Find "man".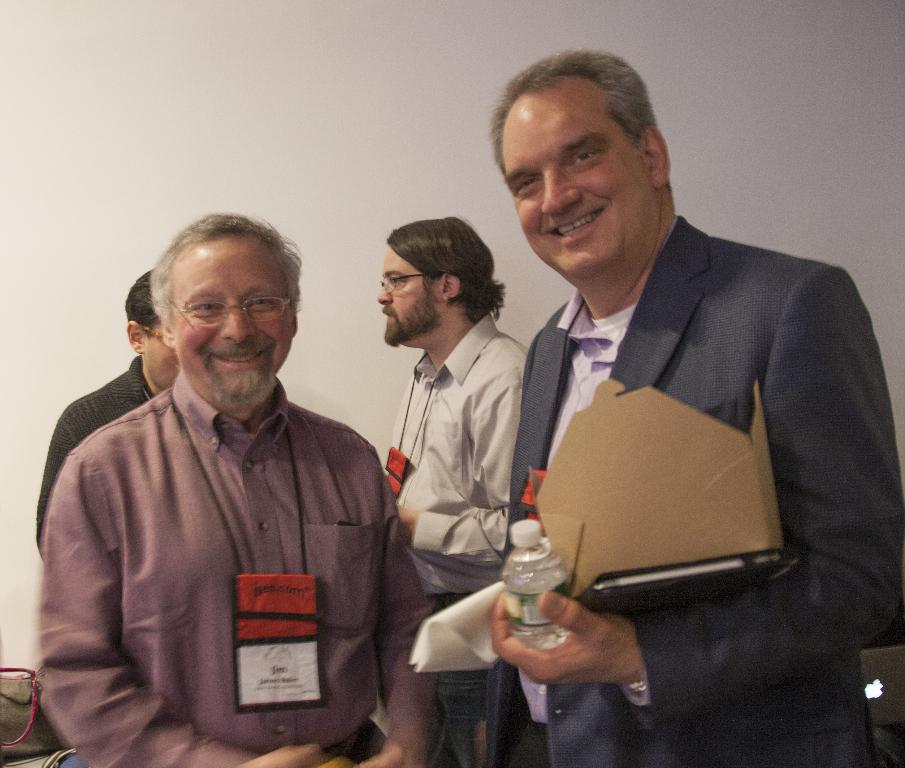
bbox=[375, 213, 532, 767].
